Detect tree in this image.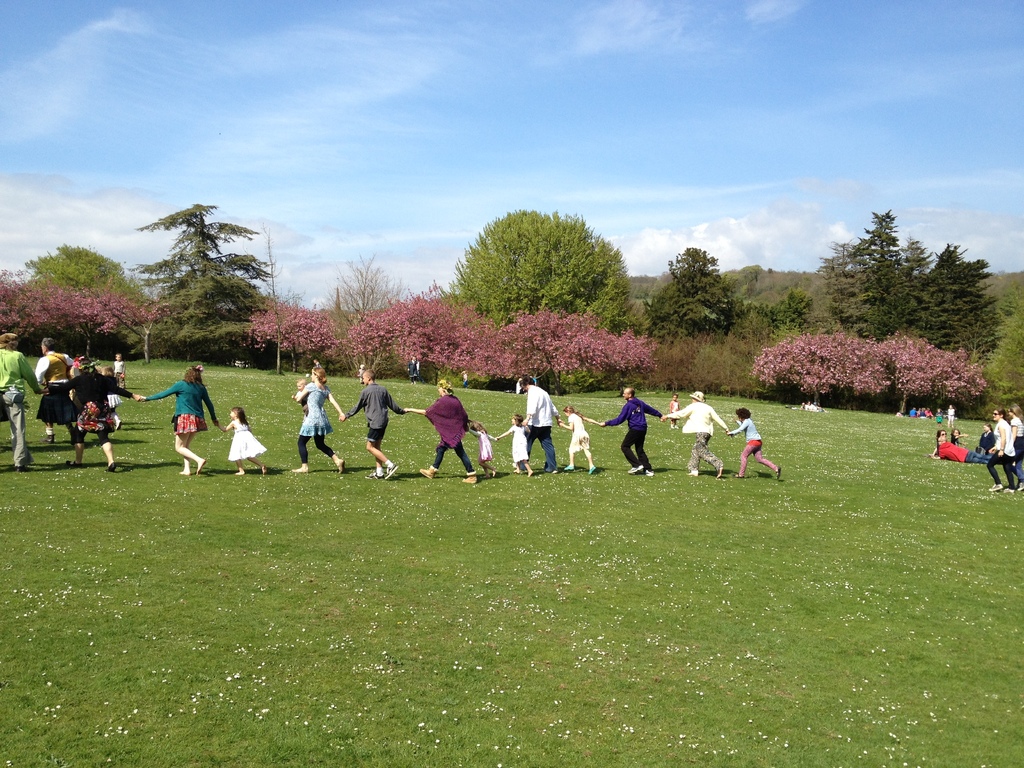
Detection: bbox=[22, 278, 134, 358].
